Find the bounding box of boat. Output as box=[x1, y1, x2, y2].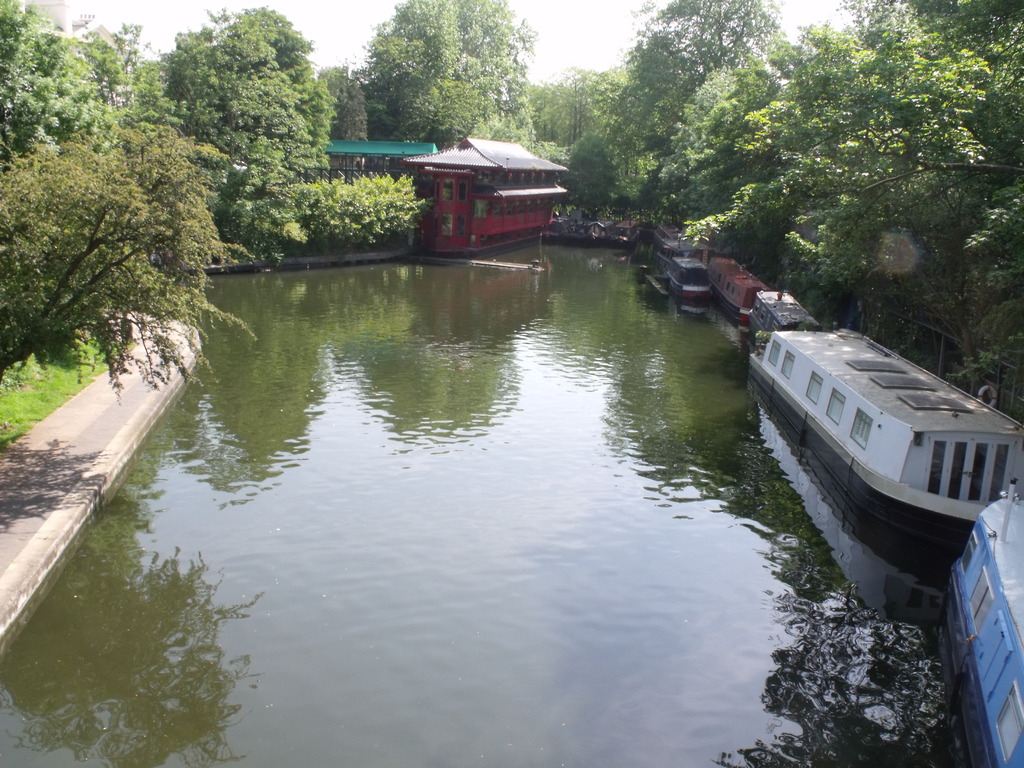
box=[948, 474, 1023, 767].
